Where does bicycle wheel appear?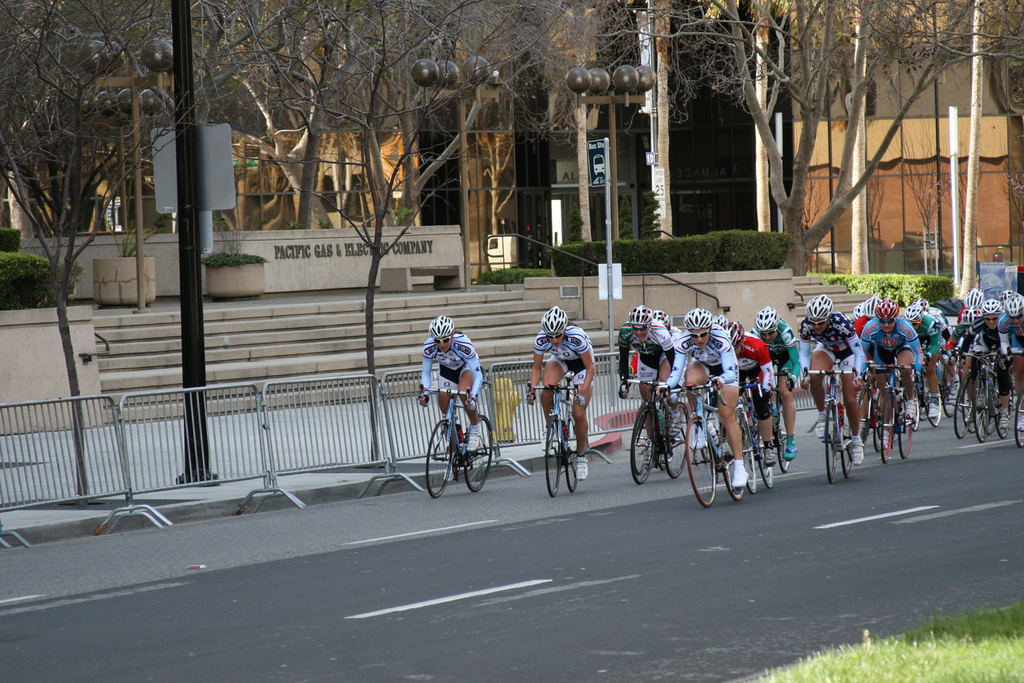
Appears at [left=774, top=406, right=790, bottom=471].
